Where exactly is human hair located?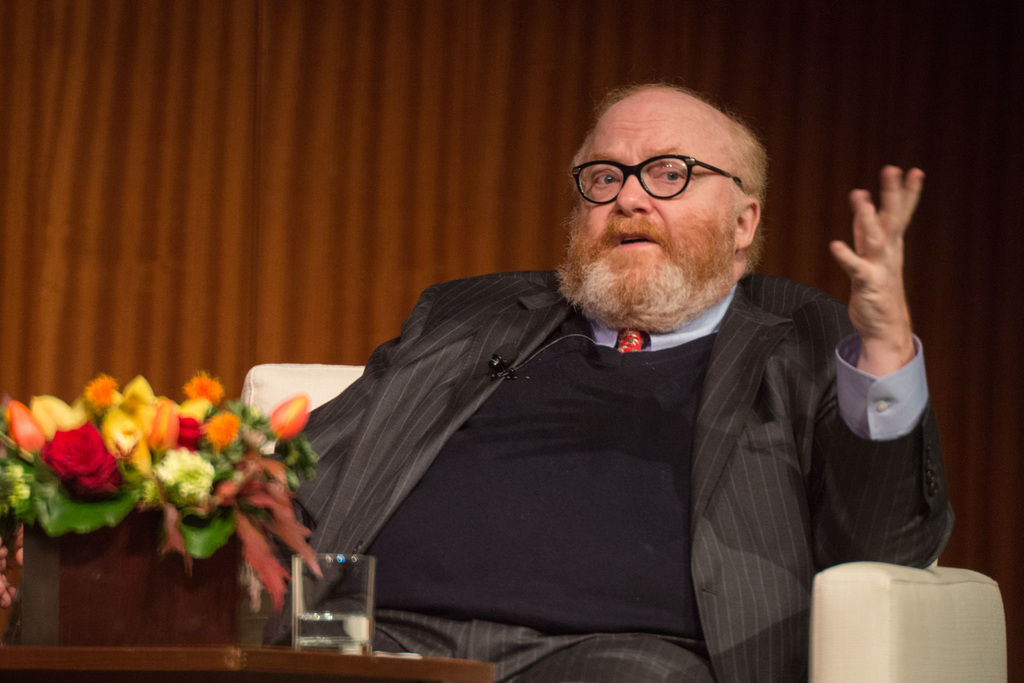
Its bounding box is <box>561,85,755,224</box>.
